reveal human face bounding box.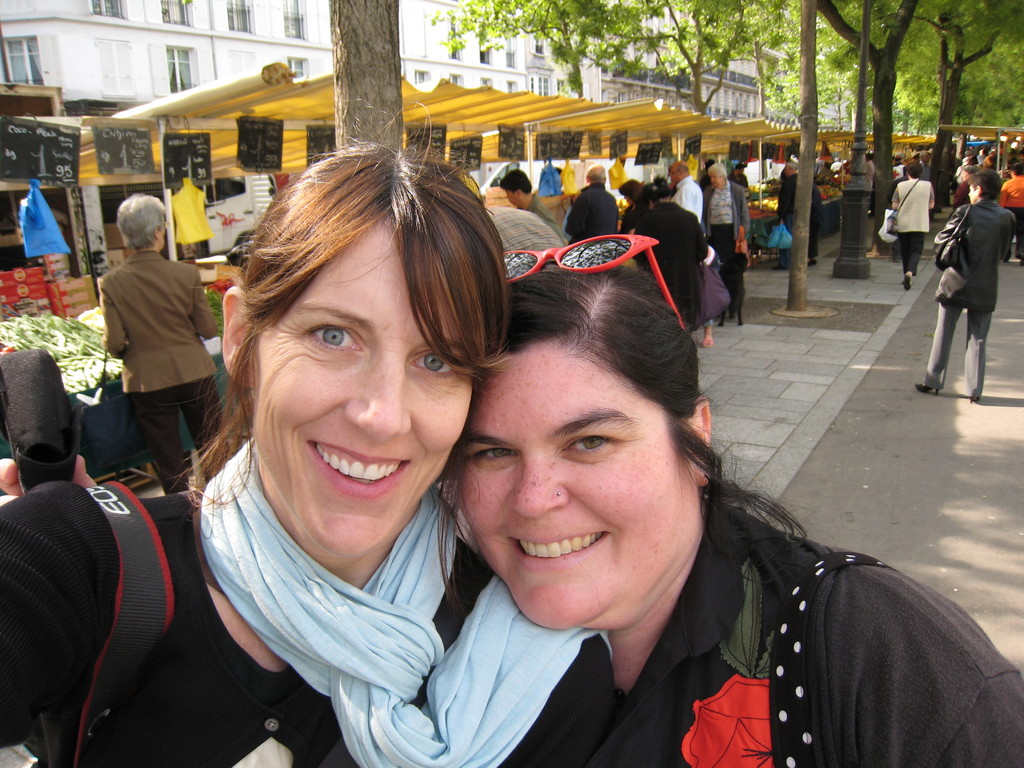
Revealed: [256,219,473,560].
